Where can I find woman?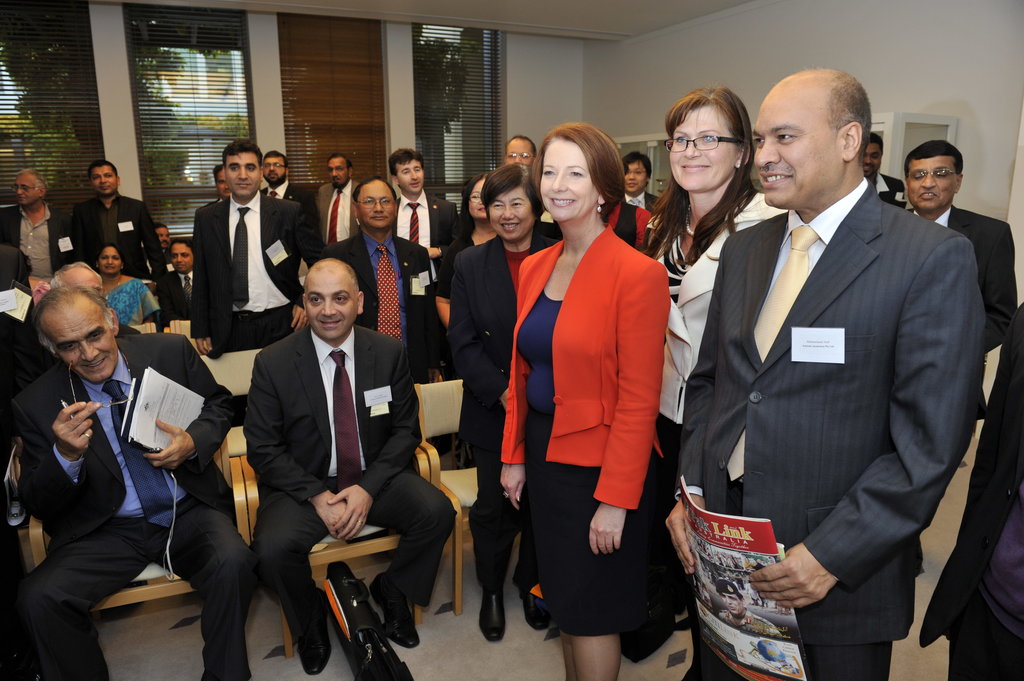
You can find it at bbox=[91, 246, 163, 335].
